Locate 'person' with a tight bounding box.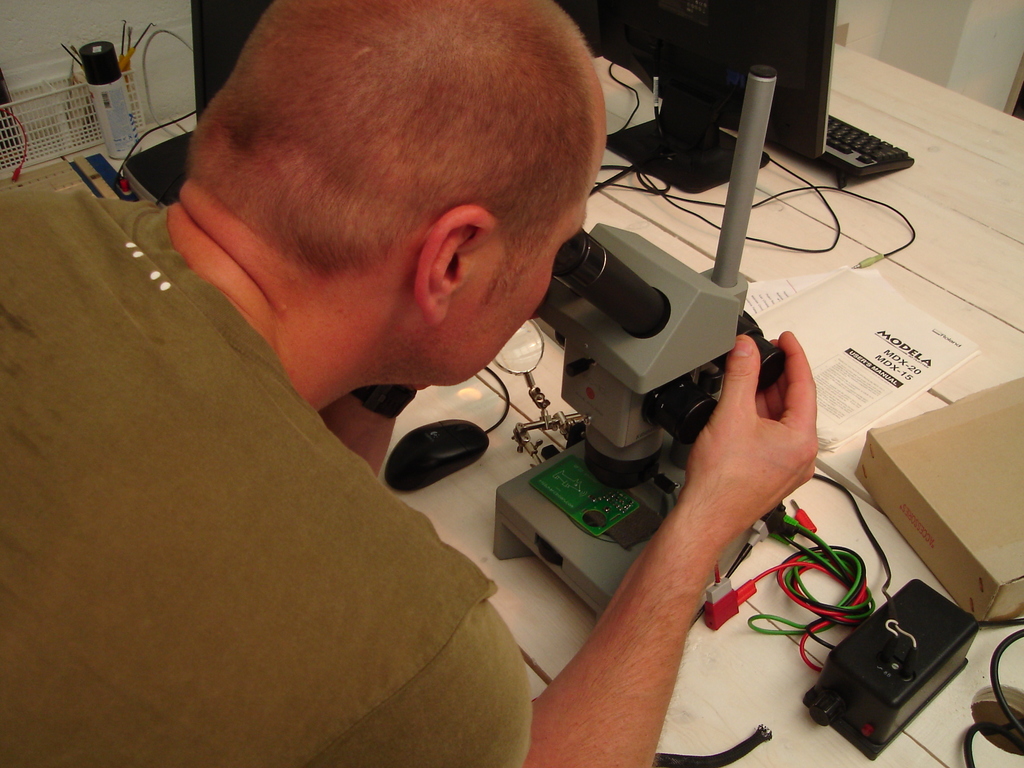
(x1=0, y1=0, x2=818, y2=767).
